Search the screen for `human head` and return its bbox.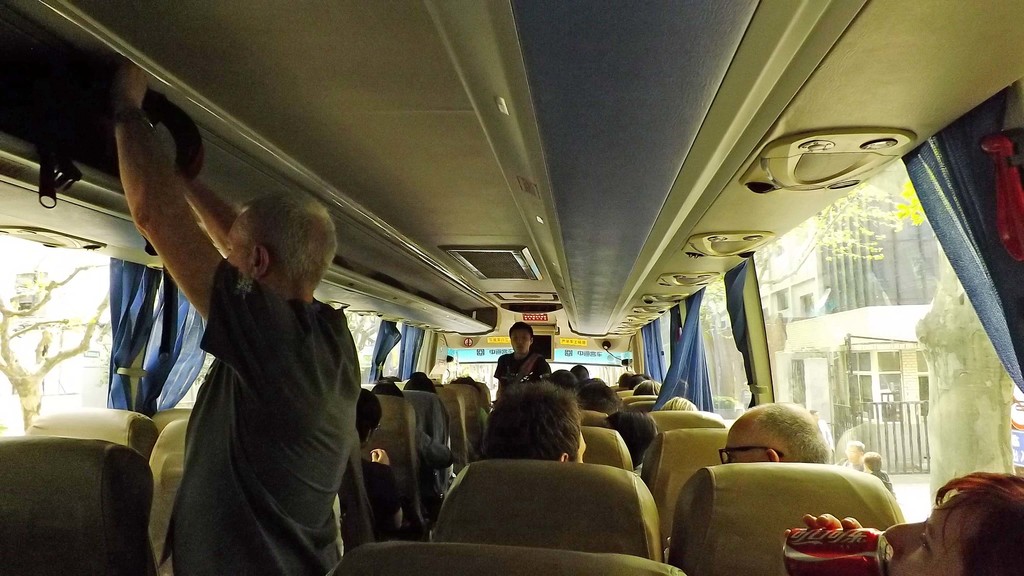
Found: [x1=845, y1=440, x2=866, y2=458].
